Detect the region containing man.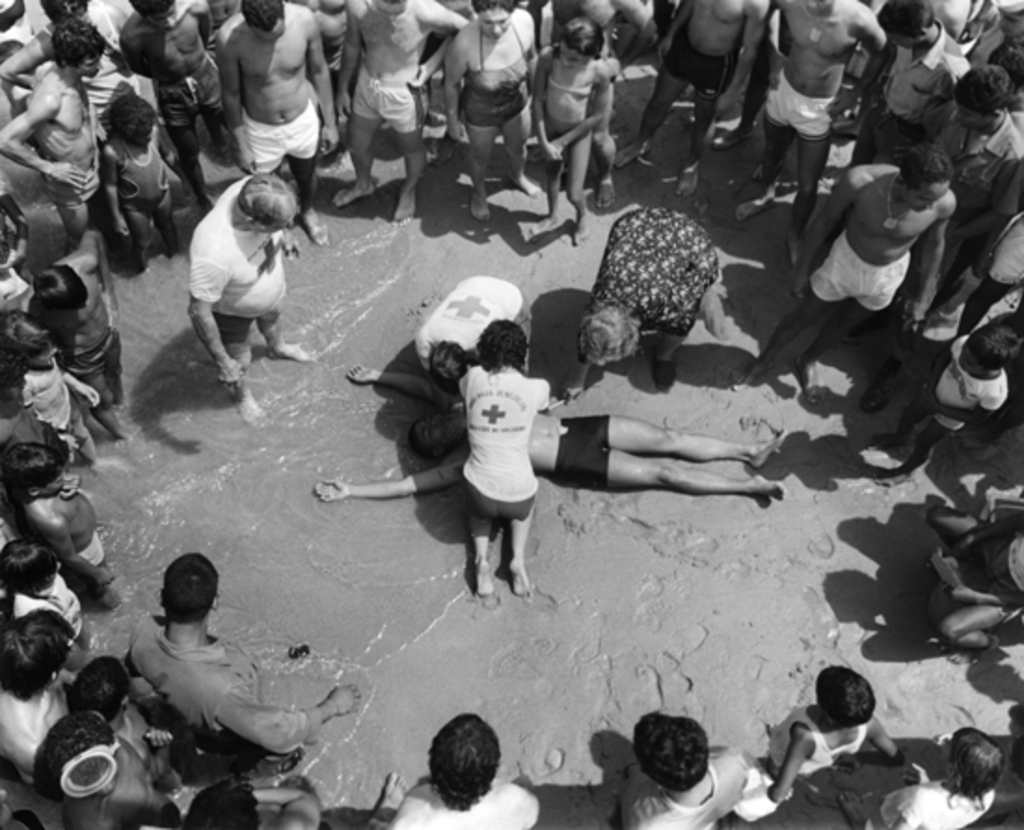
<box>387,709,532,828</box>.
